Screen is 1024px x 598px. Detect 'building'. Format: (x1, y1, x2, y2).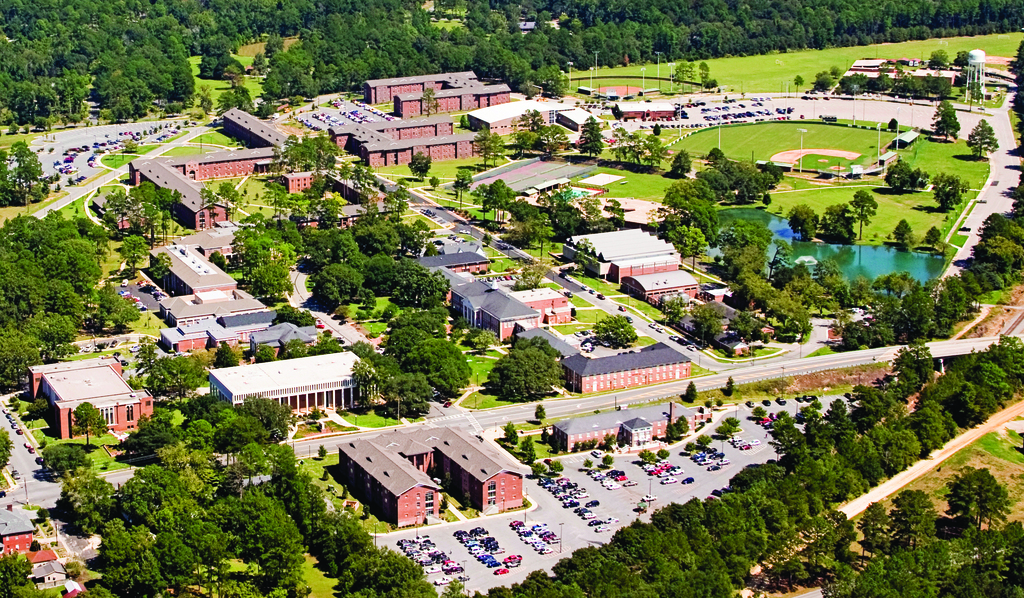
(278, 165, 384, 222).
